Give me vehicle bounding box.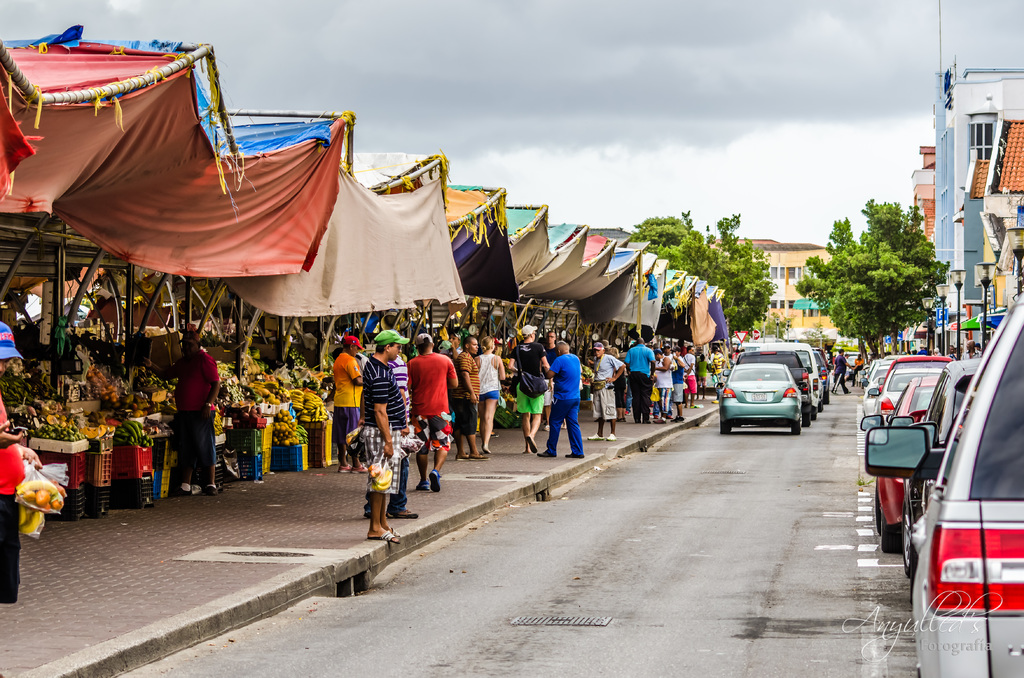
box=[739, 353, 814, 423].
